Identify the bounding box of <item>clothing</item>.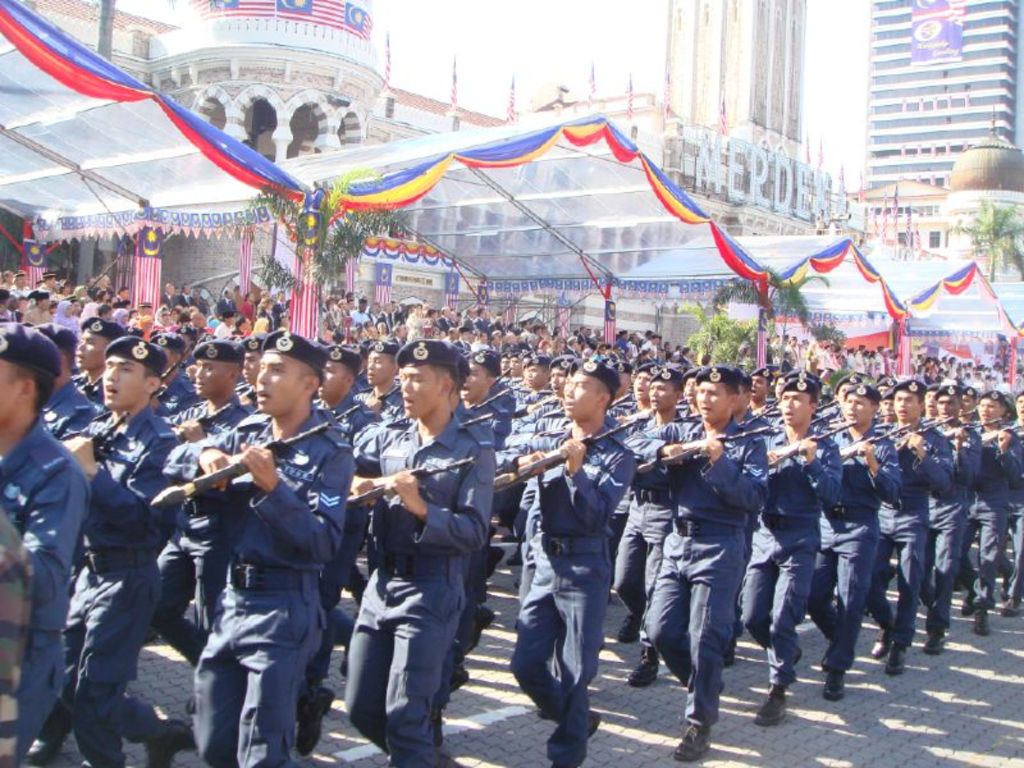
box(352, 311, 375, 326).
